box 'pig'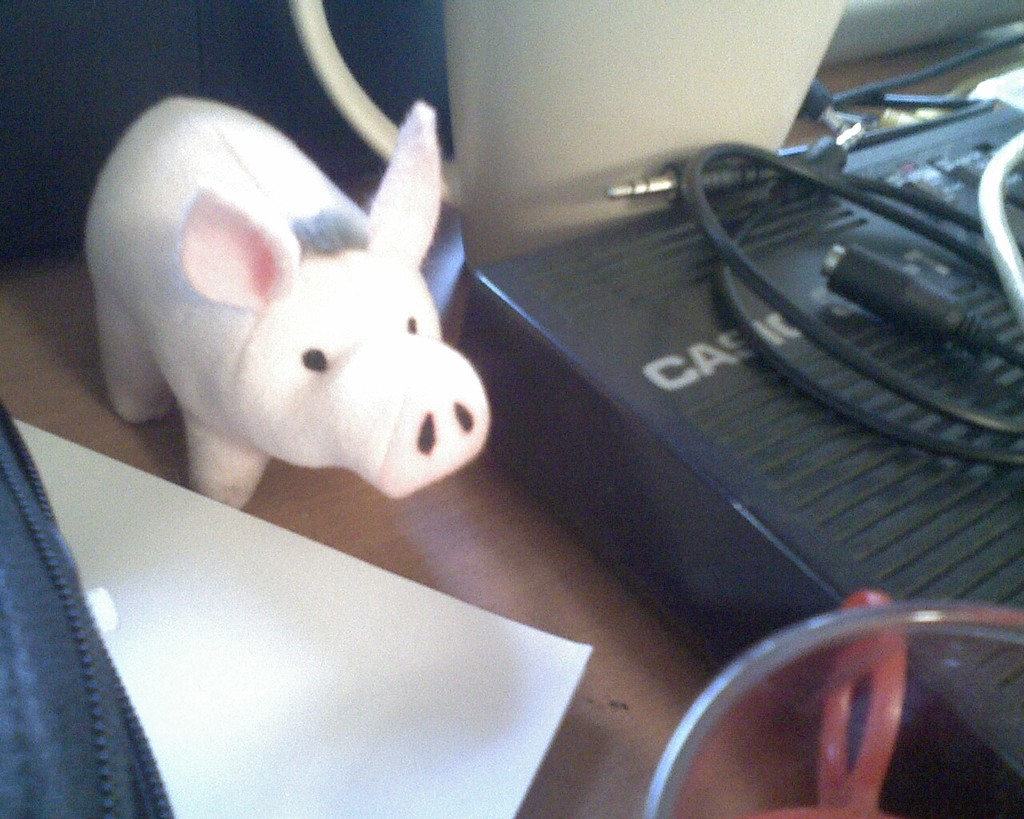
<region>83, 95, 490, 511</region>
